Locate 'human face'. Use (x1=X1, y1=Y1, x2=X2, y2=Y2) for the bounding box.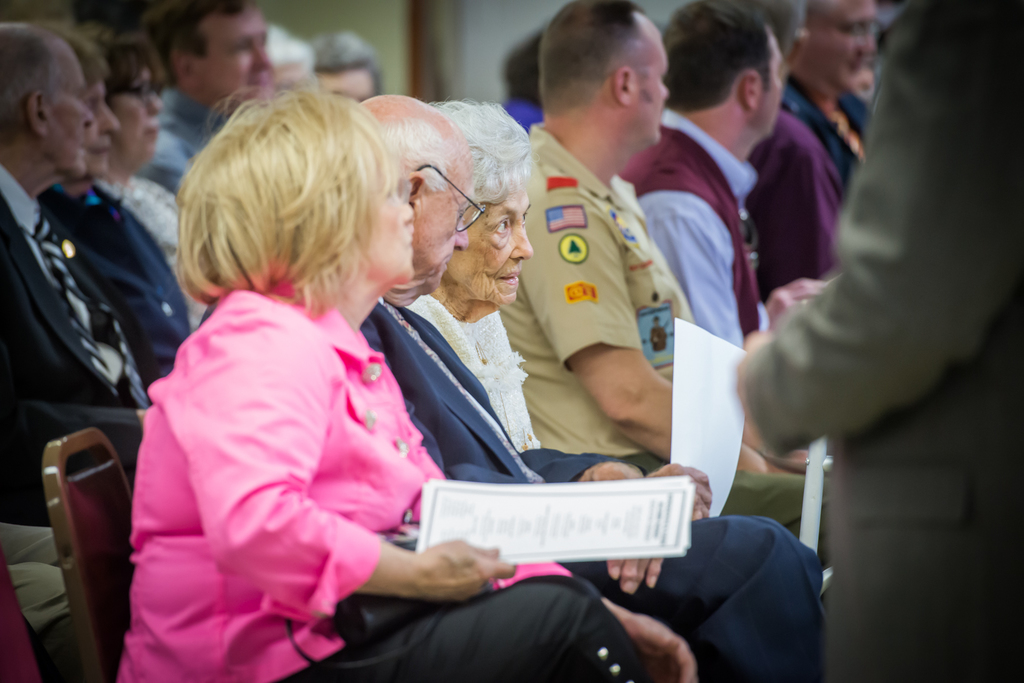
(x1=454, y1=186, x2=540, y2=316).
